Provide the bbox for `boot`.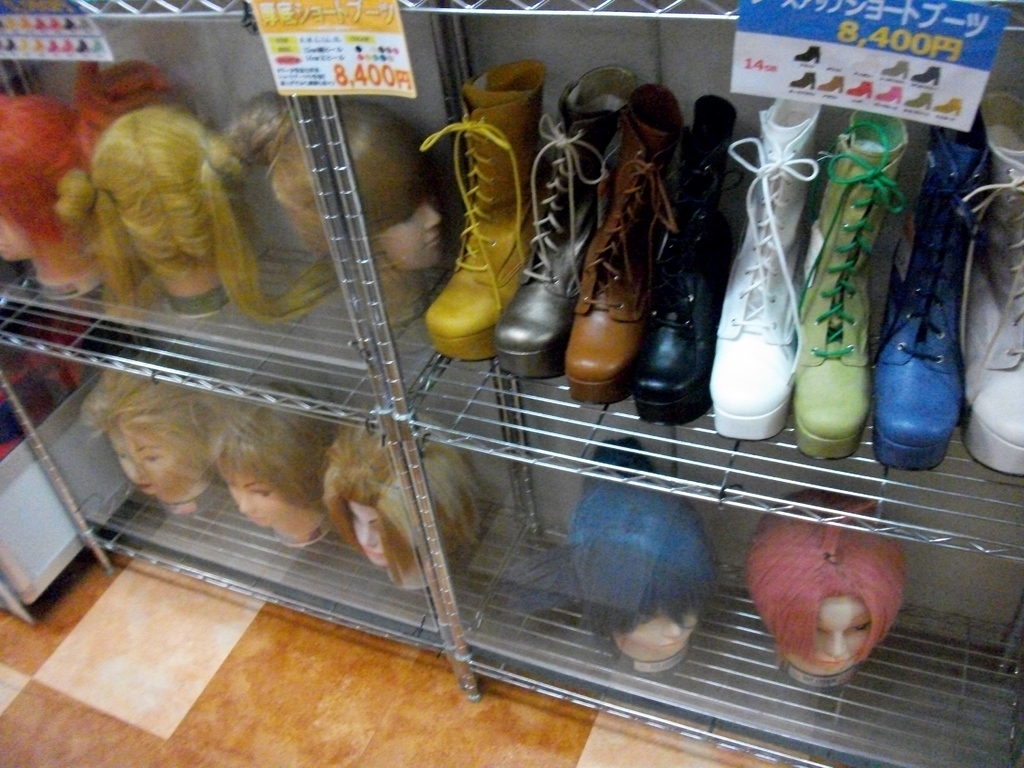
x1=500 y1=67 x2=625 y2=383.
